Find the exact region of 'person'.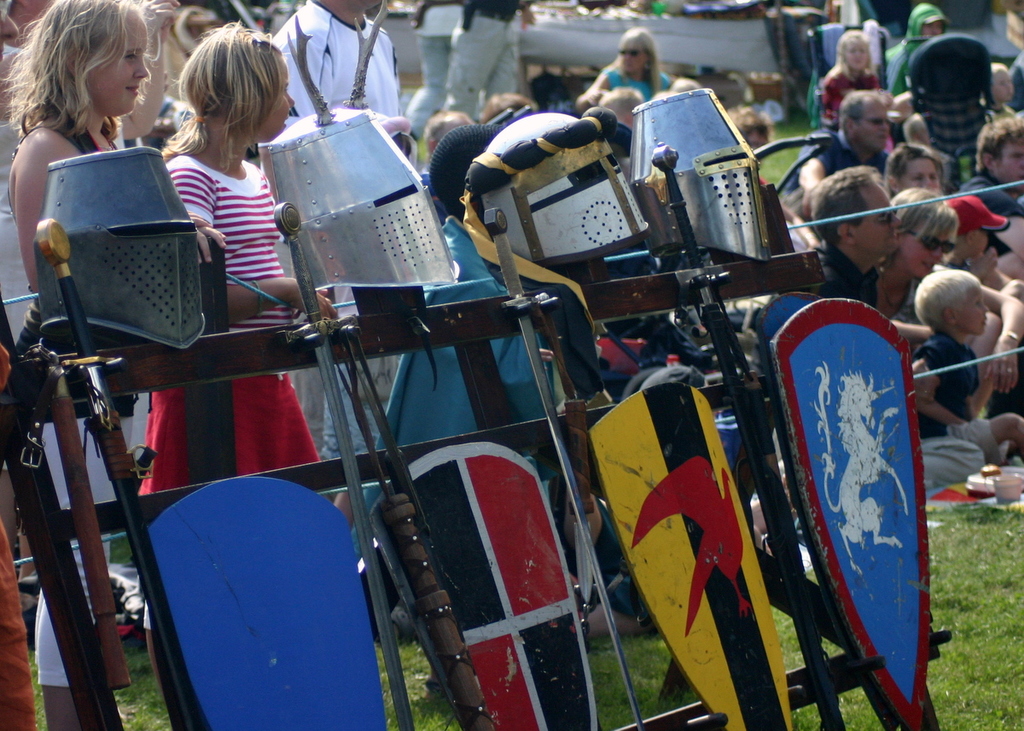
Exact region: Rect(888, 1, 953, 100).
